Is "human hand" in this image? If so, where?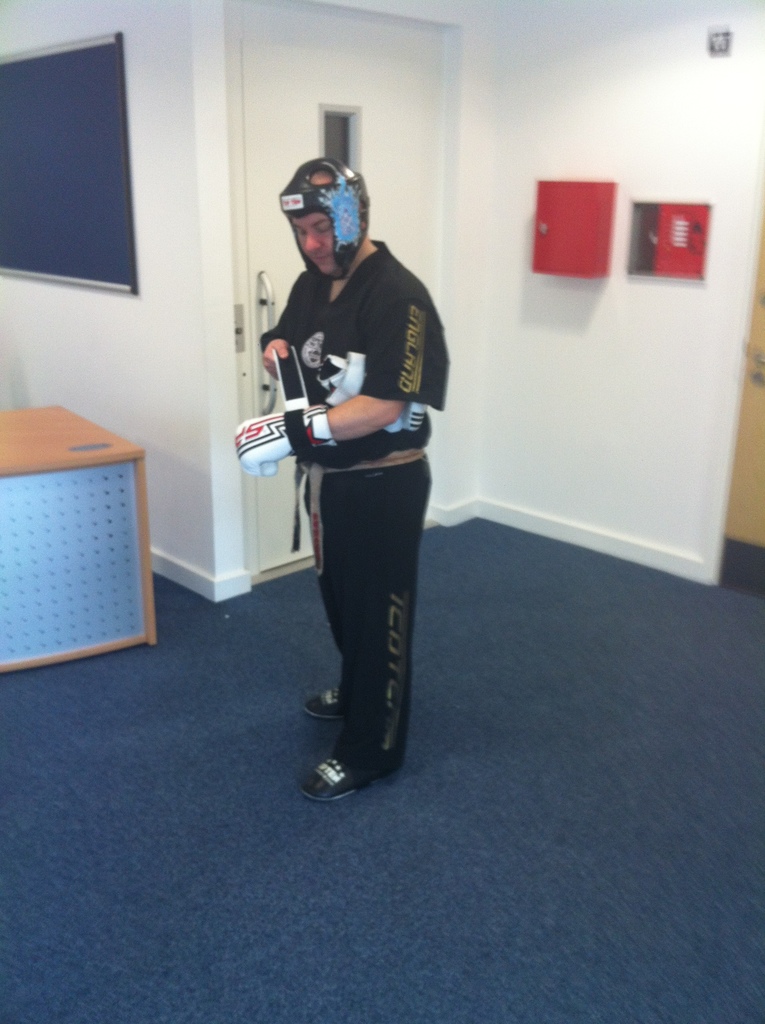
Yes, at pyautogui.locateOnScreen(261, 340, 294, 383).
